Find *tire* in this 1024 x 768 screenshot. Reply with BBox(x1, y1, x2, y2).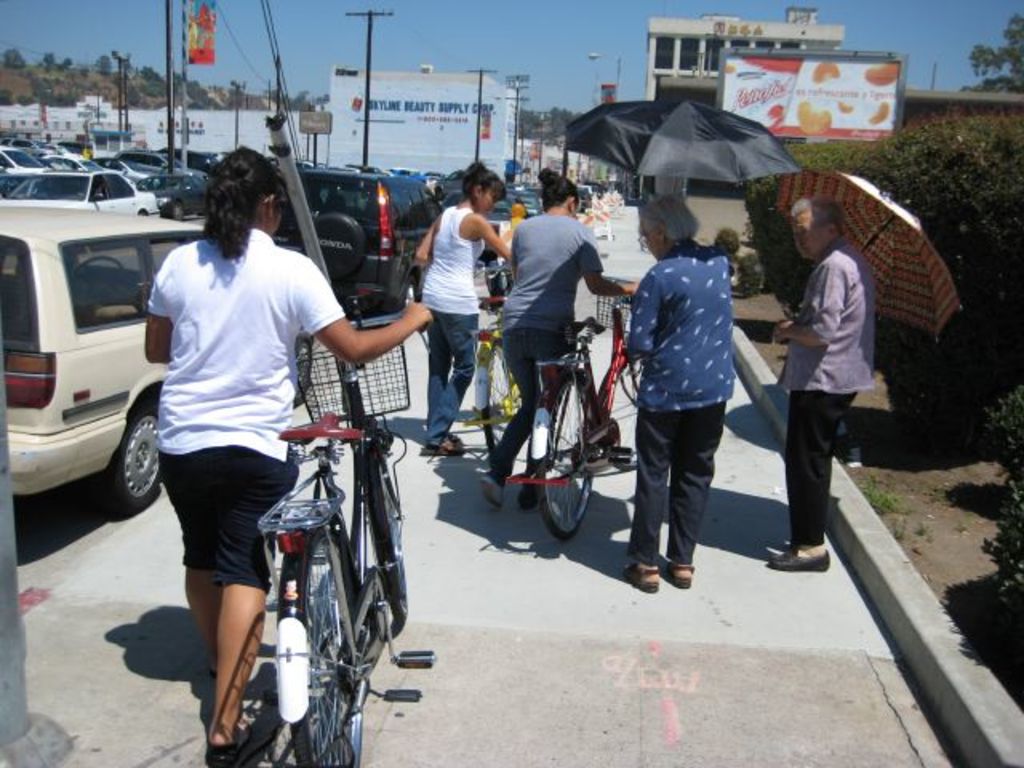
BBox(138, 210, 162, 218).
